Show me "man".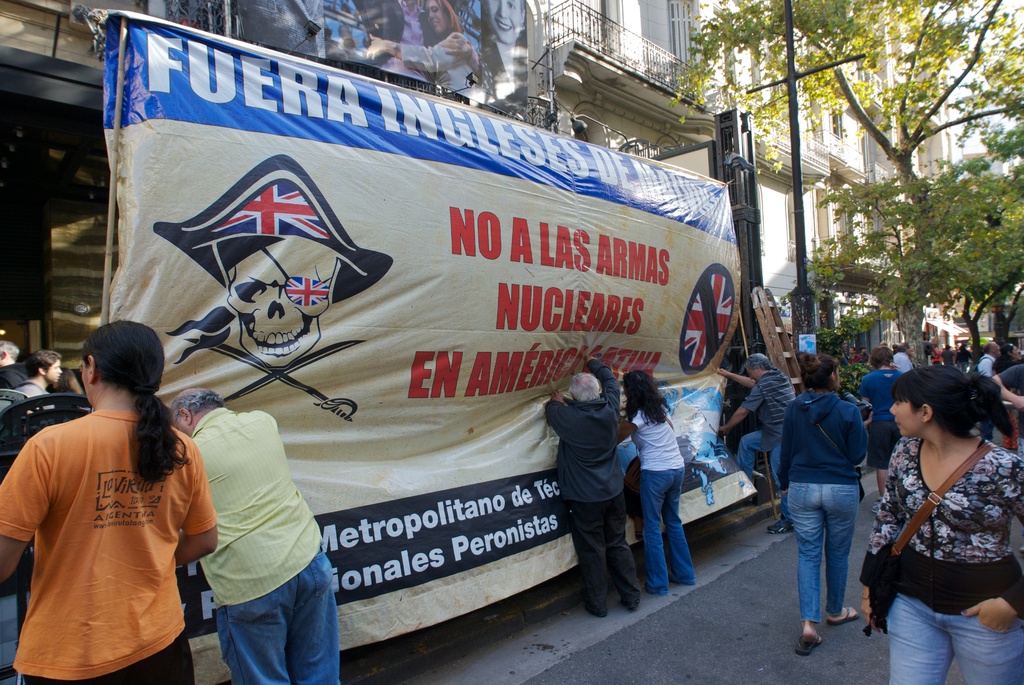
"man" is here: <box>150,375,343,675</box>.
